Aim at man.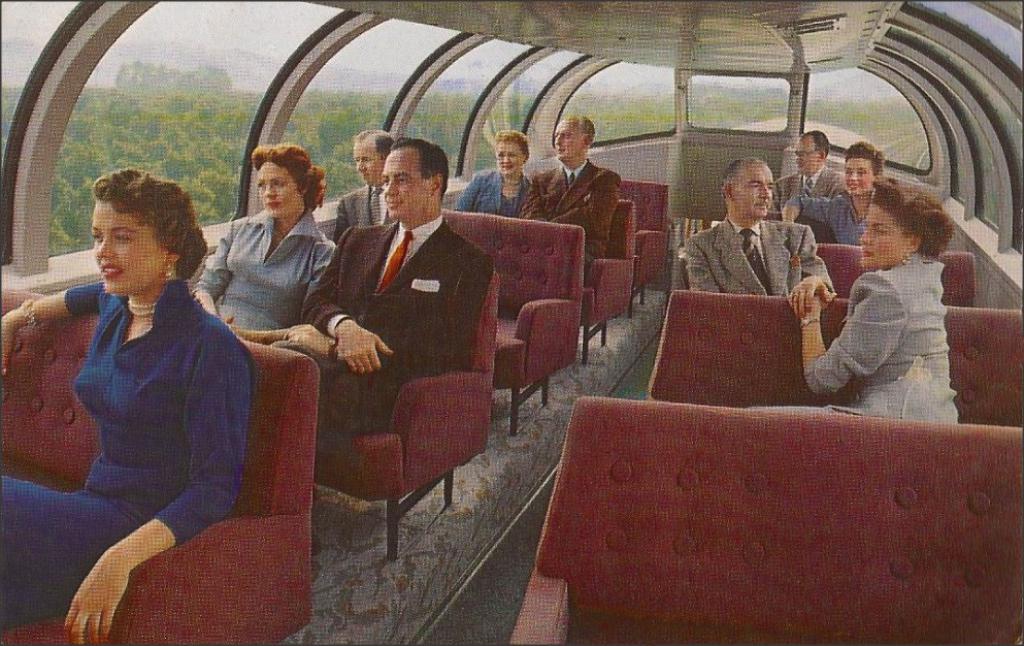
Aimed at <region>268, 137, 497, 555</region>.
